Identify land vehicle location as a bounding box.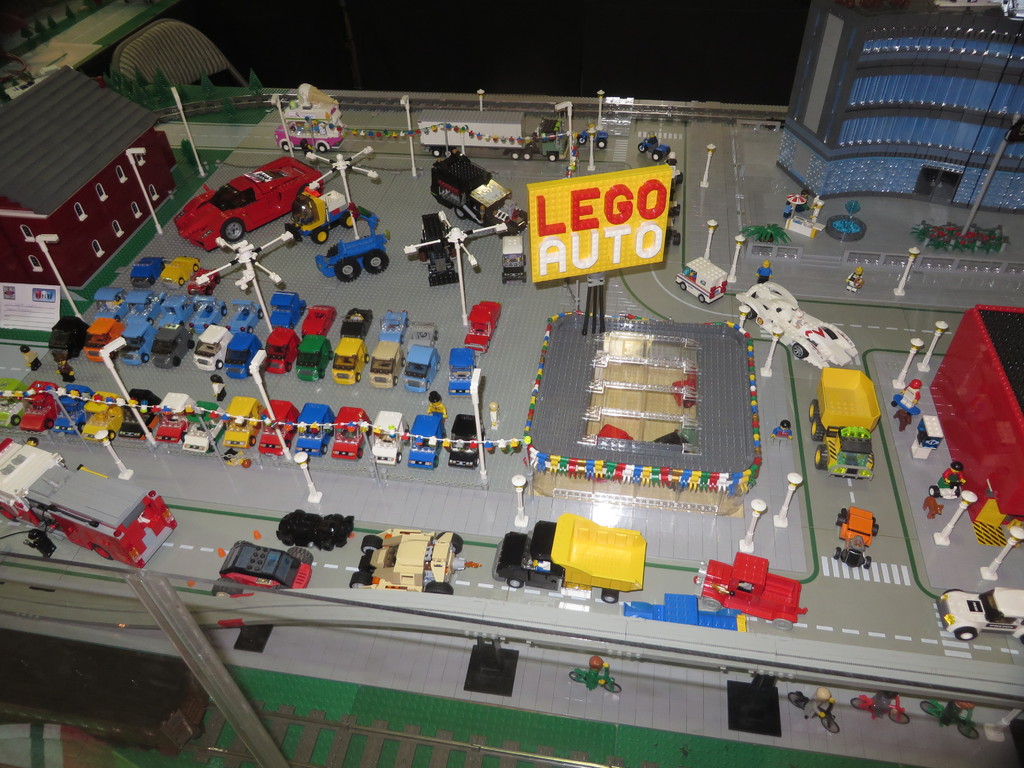
bbox=(349, 533, 483, 589).
